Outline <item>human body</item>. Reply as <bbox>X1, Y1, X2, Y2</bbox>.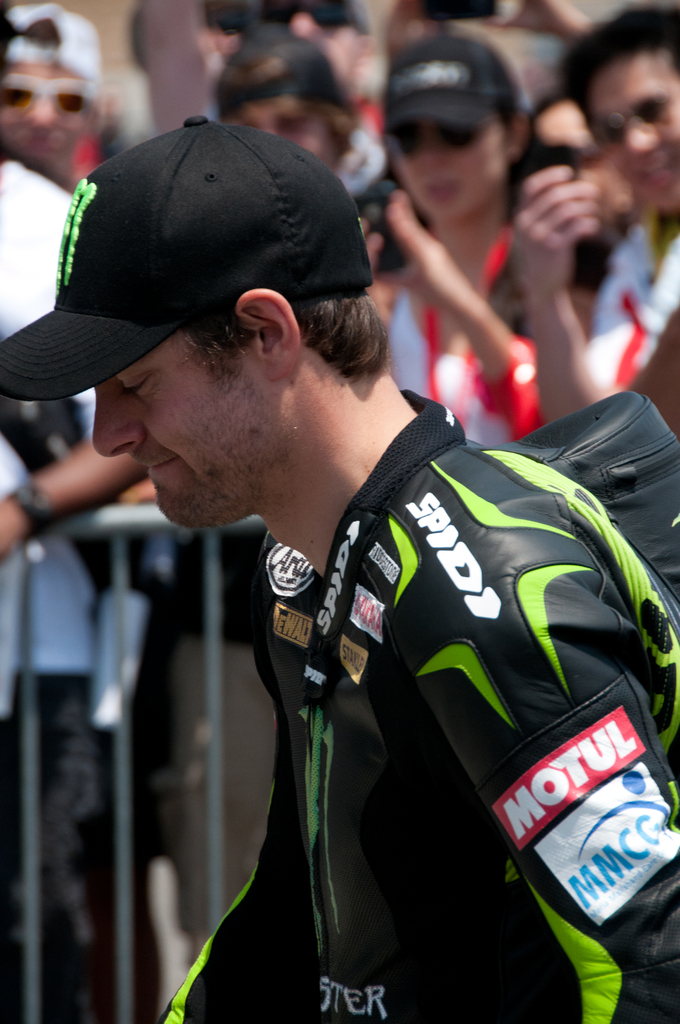
<bbox>528, 0, 679, 449</bbox>.
